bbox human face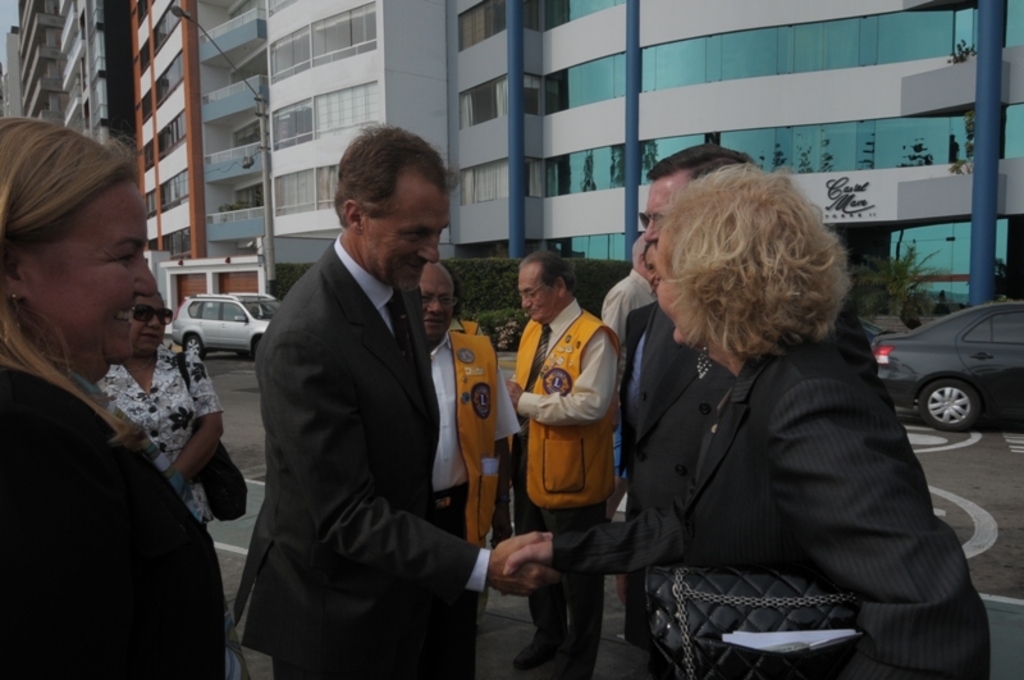
locate(22, 175, 161, 365)
